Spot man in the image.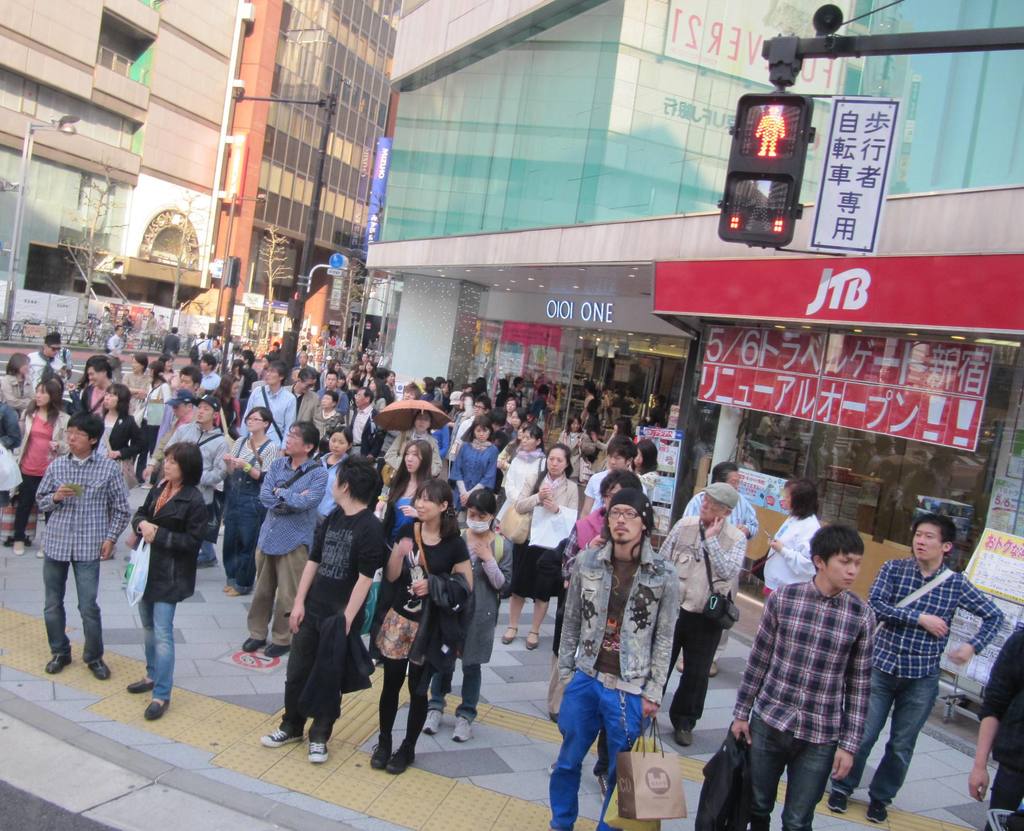
man found at 454:396:495:454.
